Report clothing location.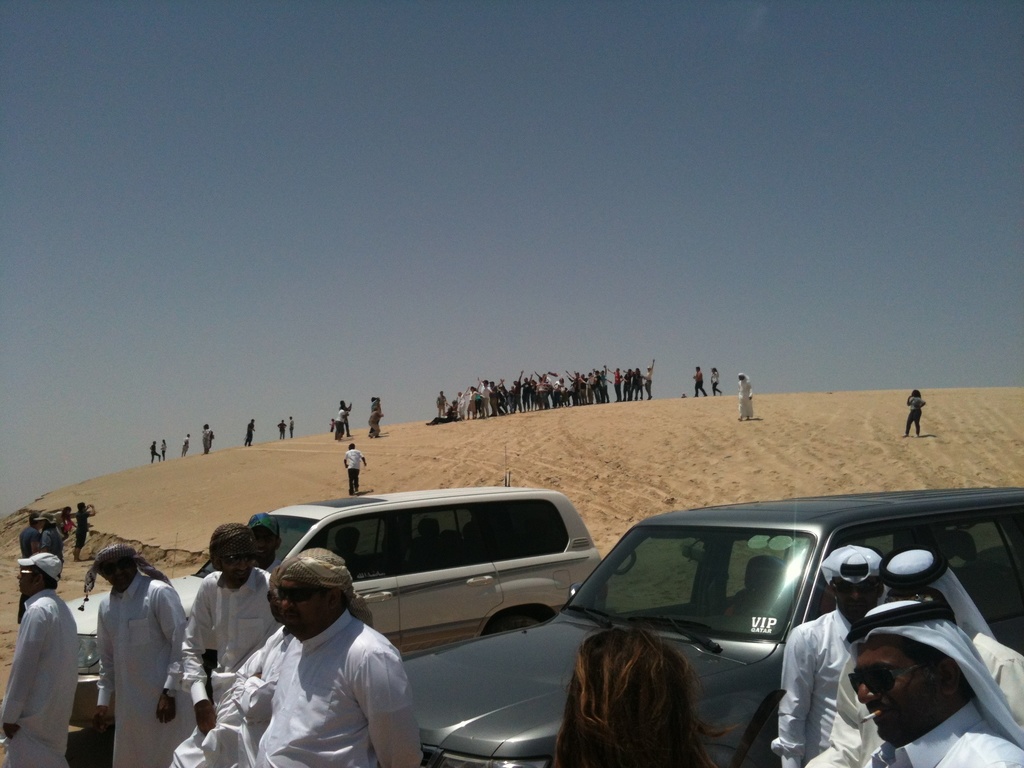
Report: bbox(738, 365, 755, 424).
